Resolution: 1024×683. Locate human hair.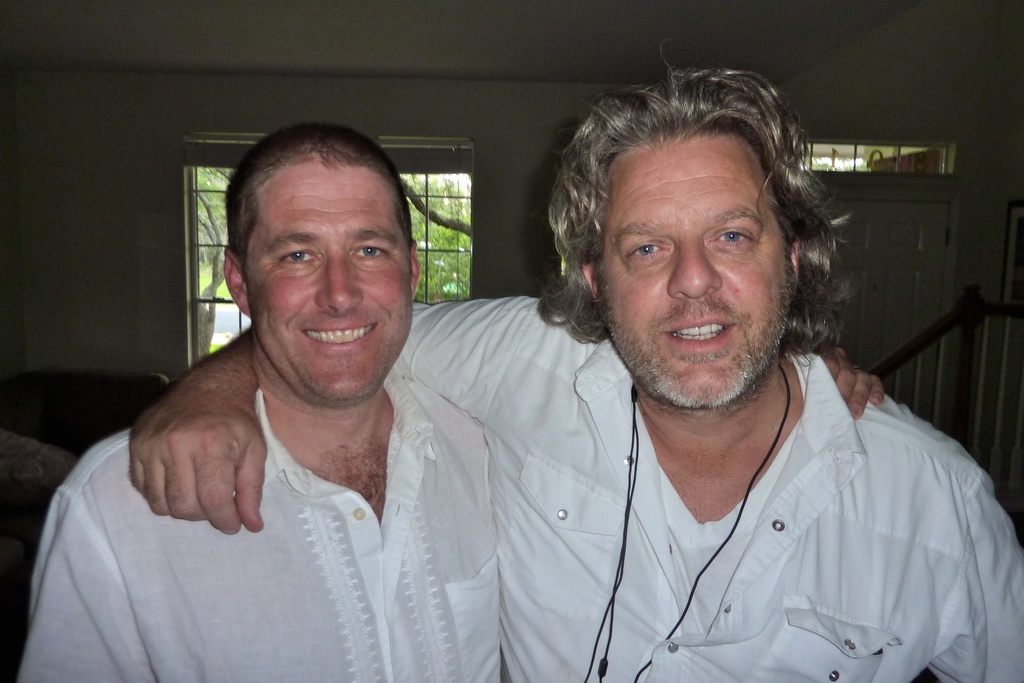
218 122 419 266.
